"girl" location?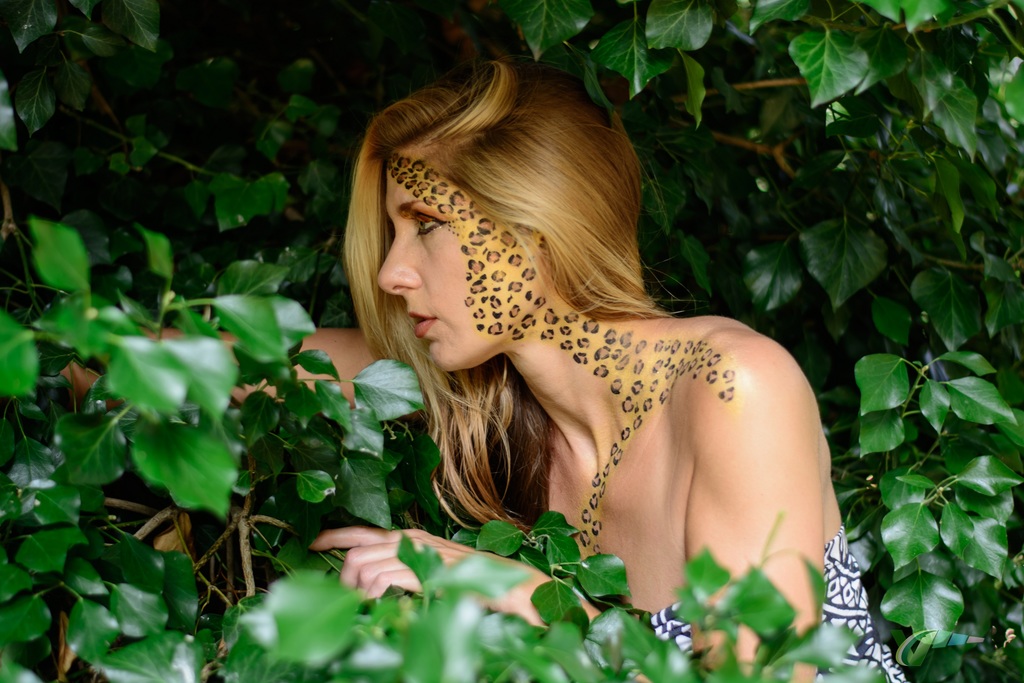
x1=56, y1=57, x2=910, y2=682
